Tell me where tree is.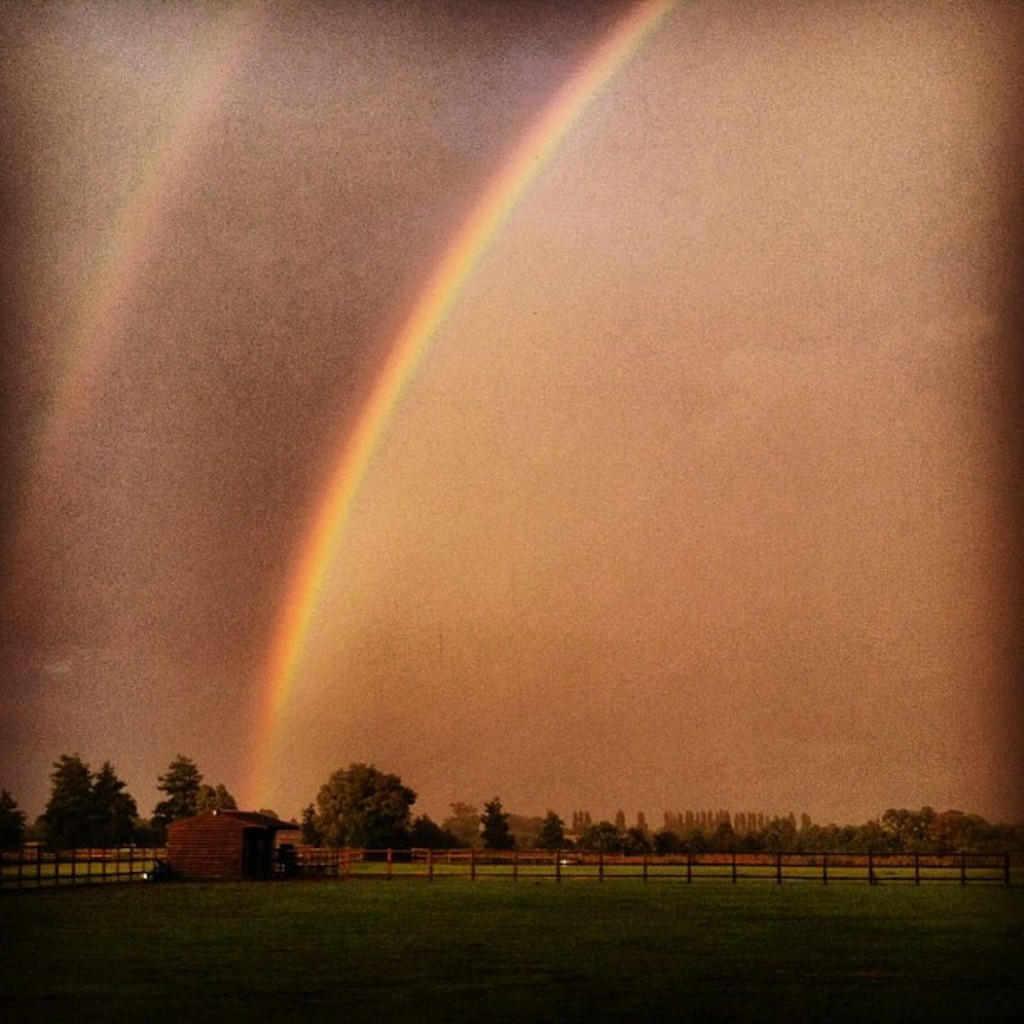
tree is at box=[0, 788, 30, 860].
